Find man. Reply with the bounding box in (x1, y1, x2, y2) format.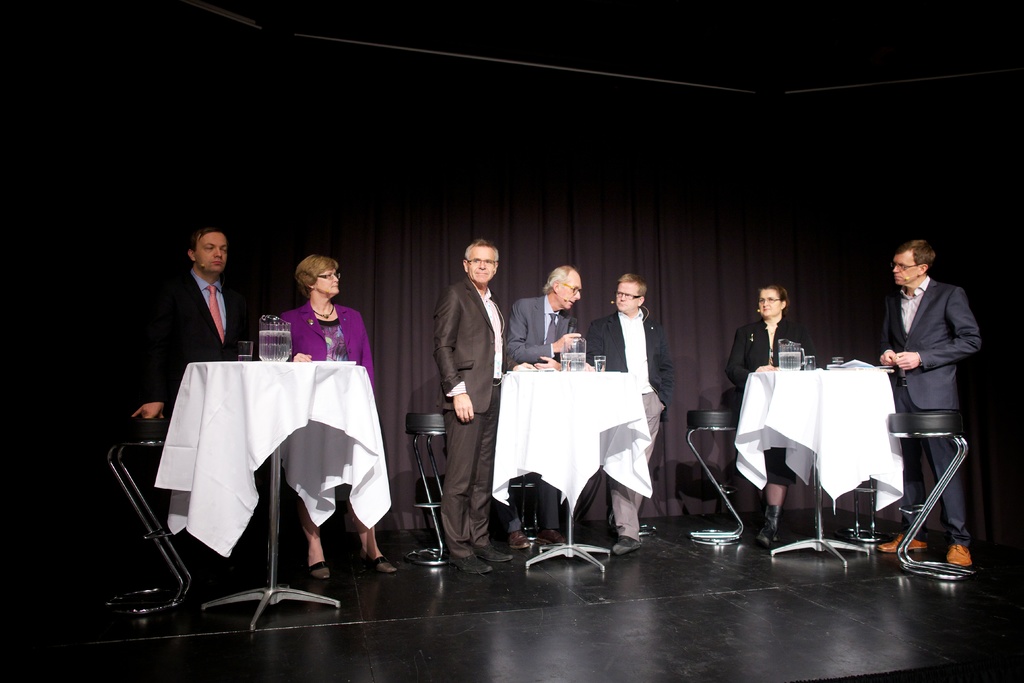
(584, 269, 669, 557).
